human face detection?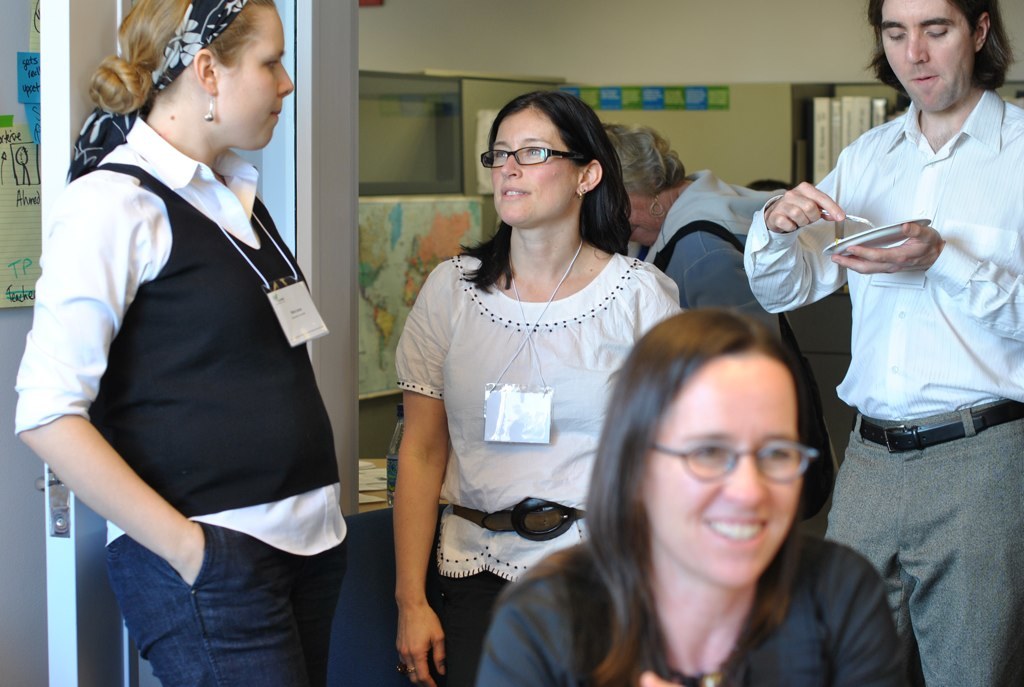
rect(881, 0, 966, 114)
